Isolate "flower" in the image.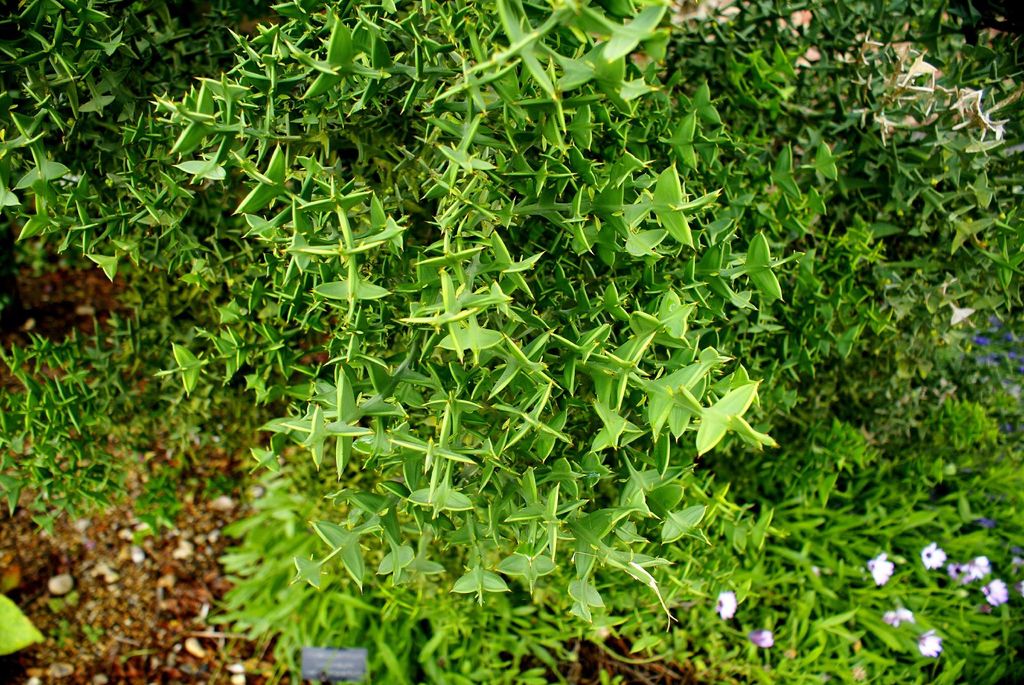
Isolated region: select_region(986, 578, 1006, 610).
